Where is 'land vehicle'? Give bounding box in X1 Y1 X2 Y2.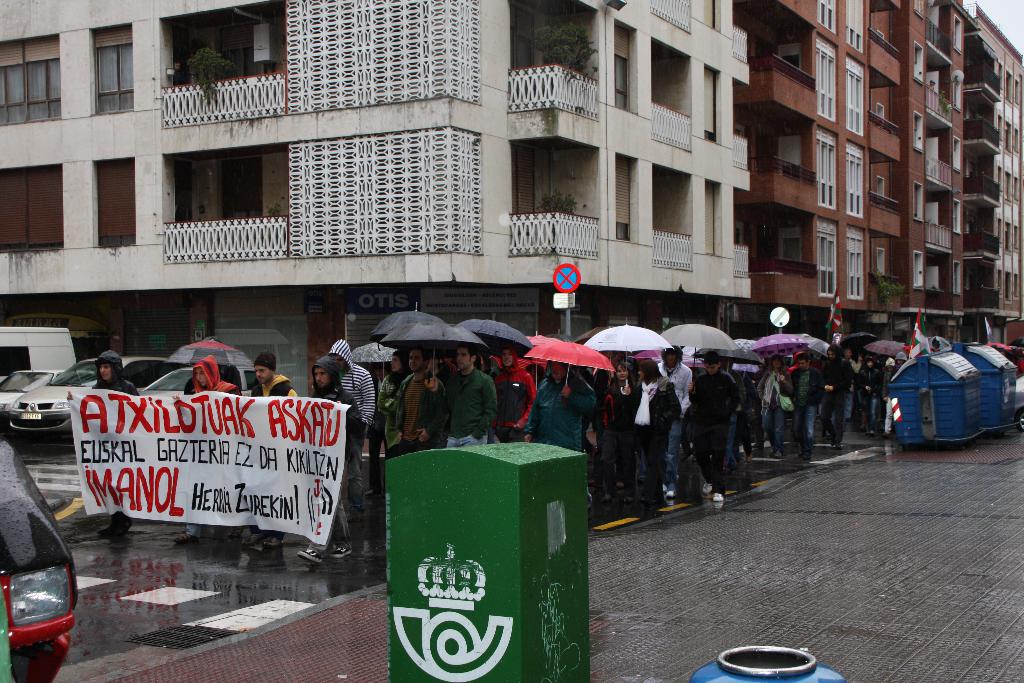
0 368 67 435.
